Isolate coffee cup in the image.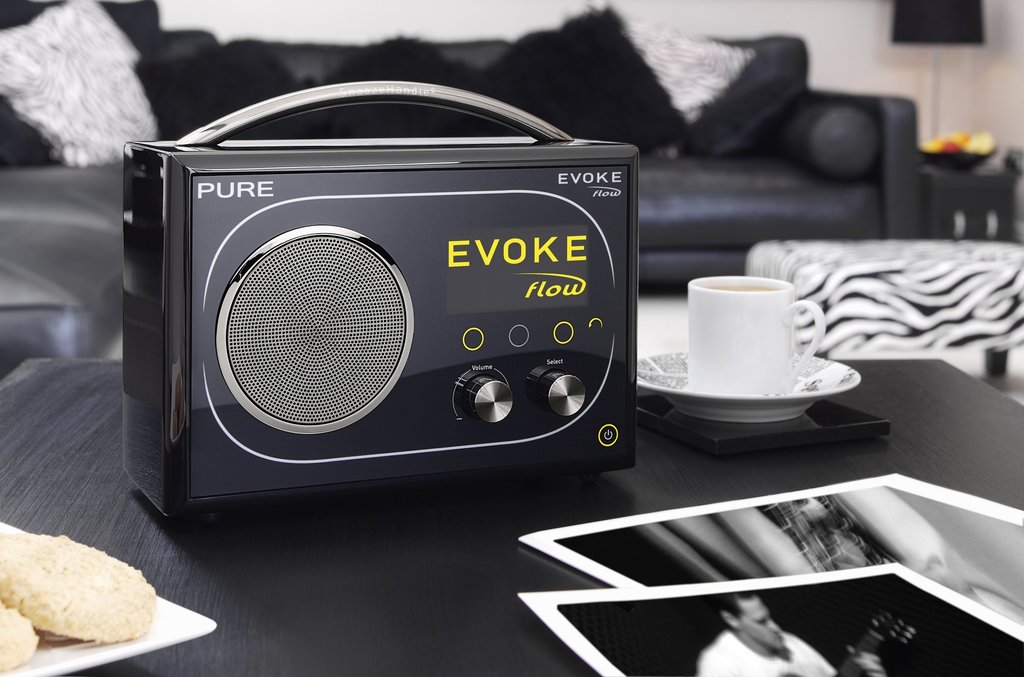
Isolated region: (left=685, top=277, right=827, bottom=392).
